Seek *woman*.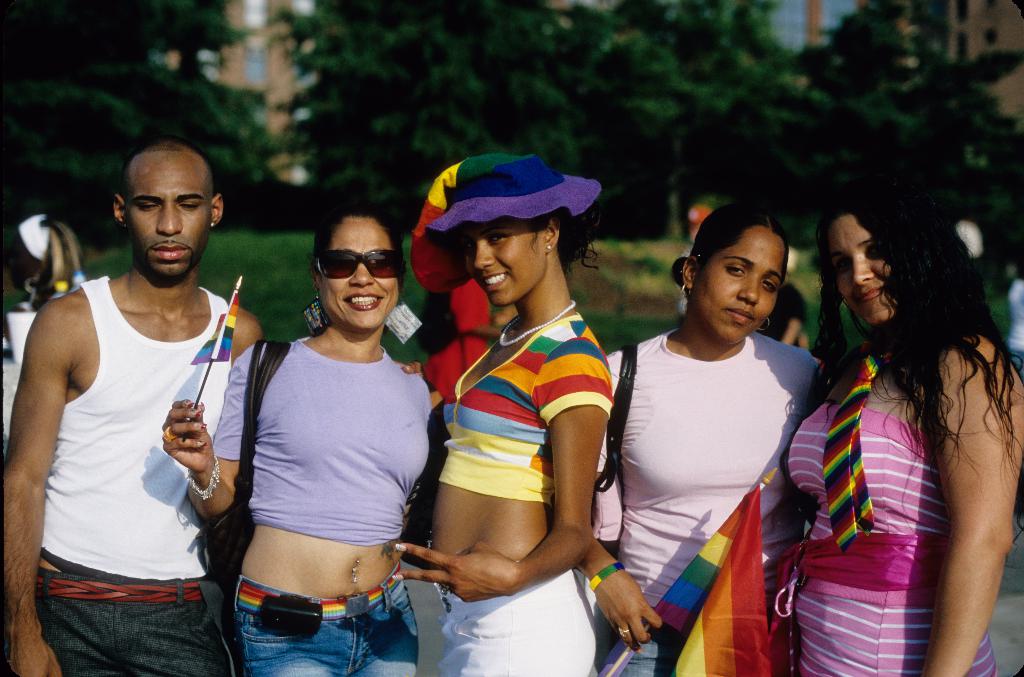
{"x1": 157, "y1": 203, "x2": 435, "y2": 676}.
